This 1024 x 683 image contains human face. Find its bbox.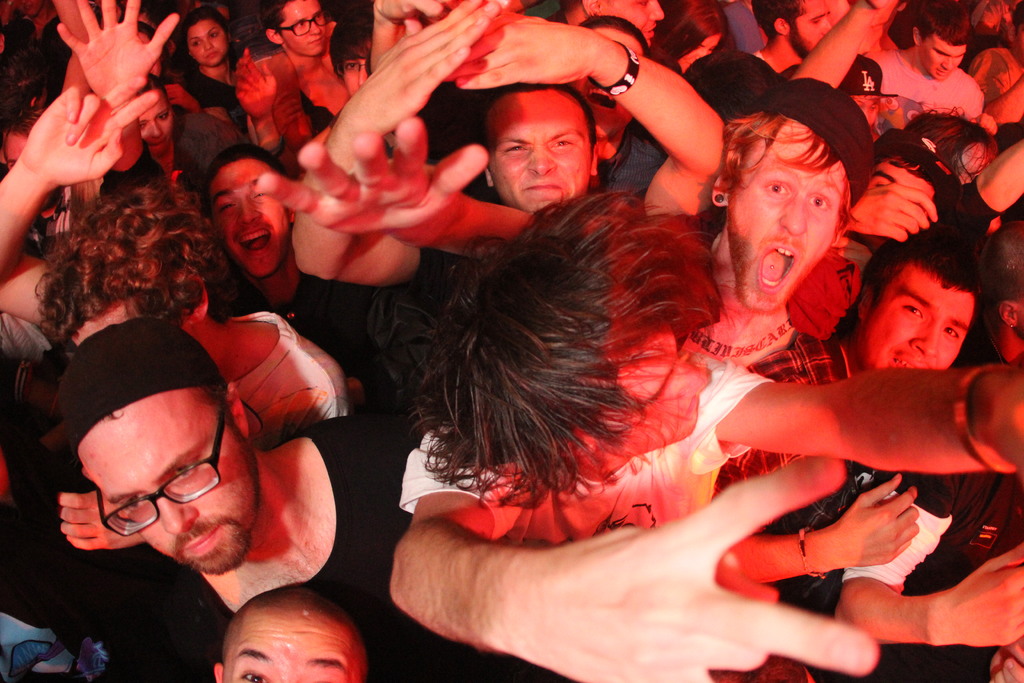
<bbox>337, 55, 369, 99</bbox>.
